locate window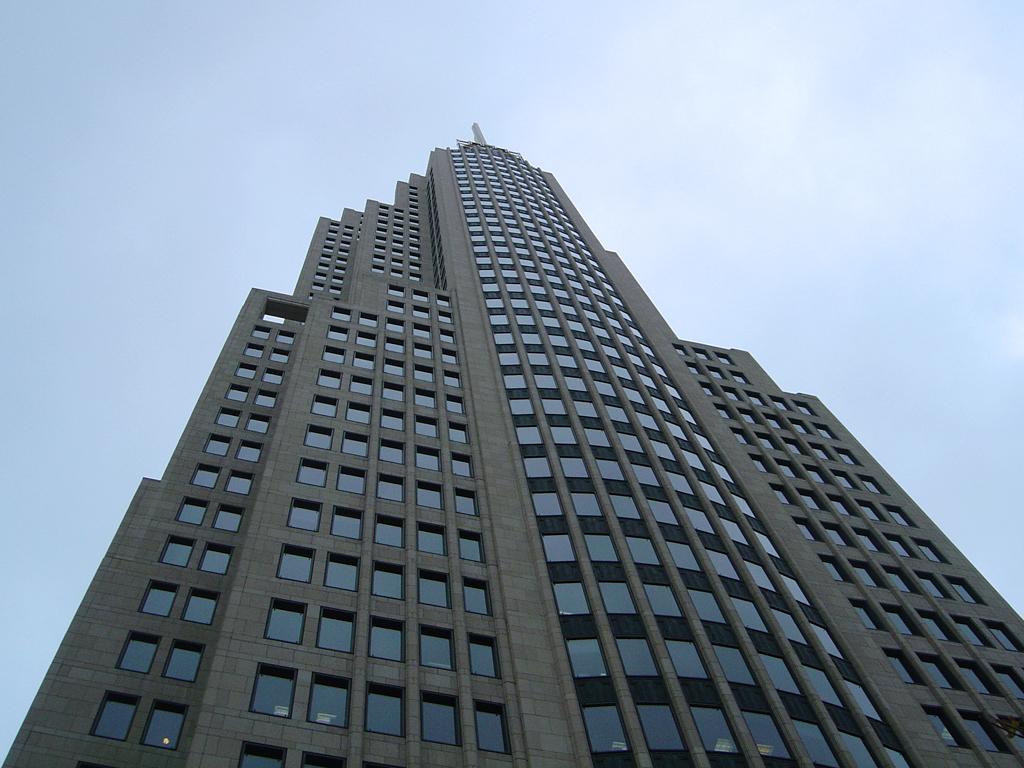
detection(771, 395, 790, 418)
